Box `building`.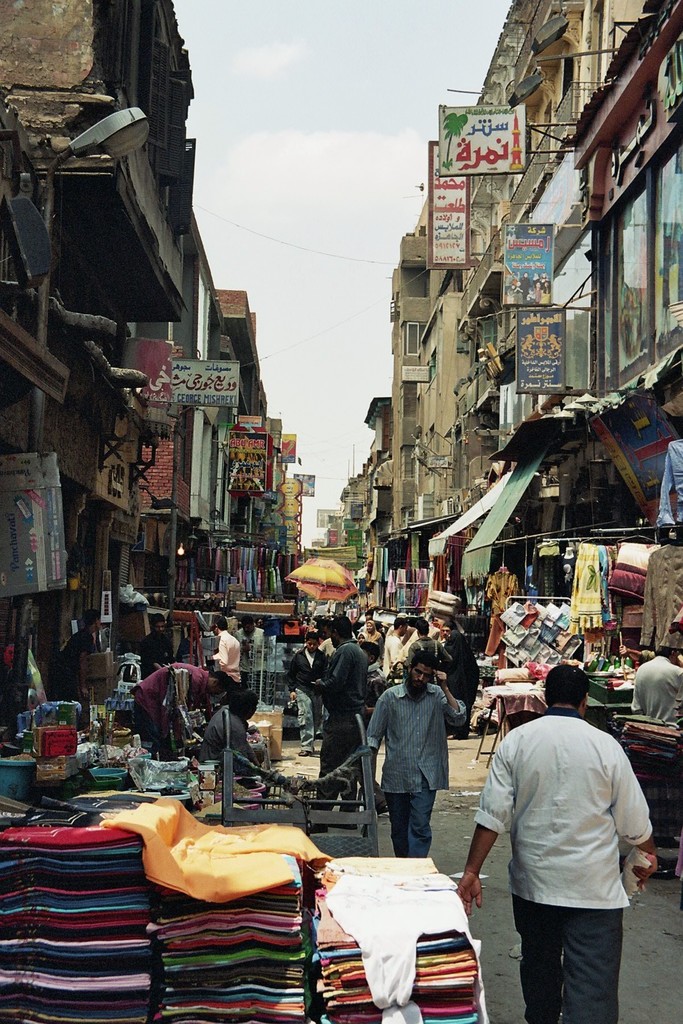
pyautogui.locateOnScreen(358, 0, 682, 673).
